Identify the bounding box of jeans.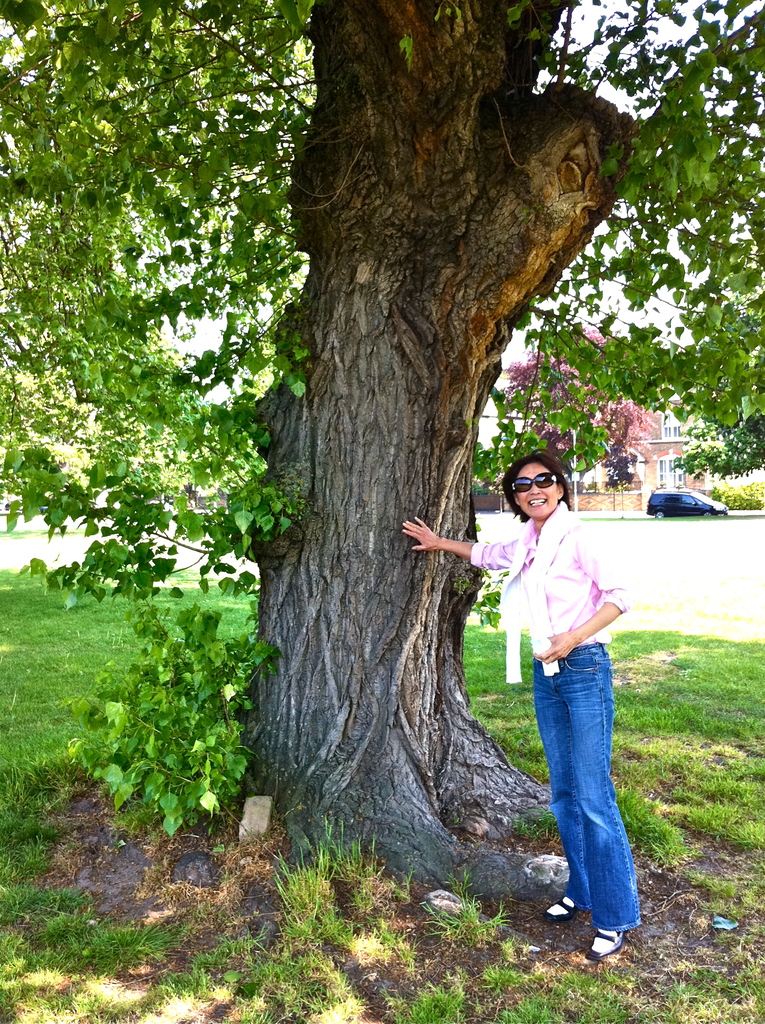
box=[518, 645, 638, 943].
